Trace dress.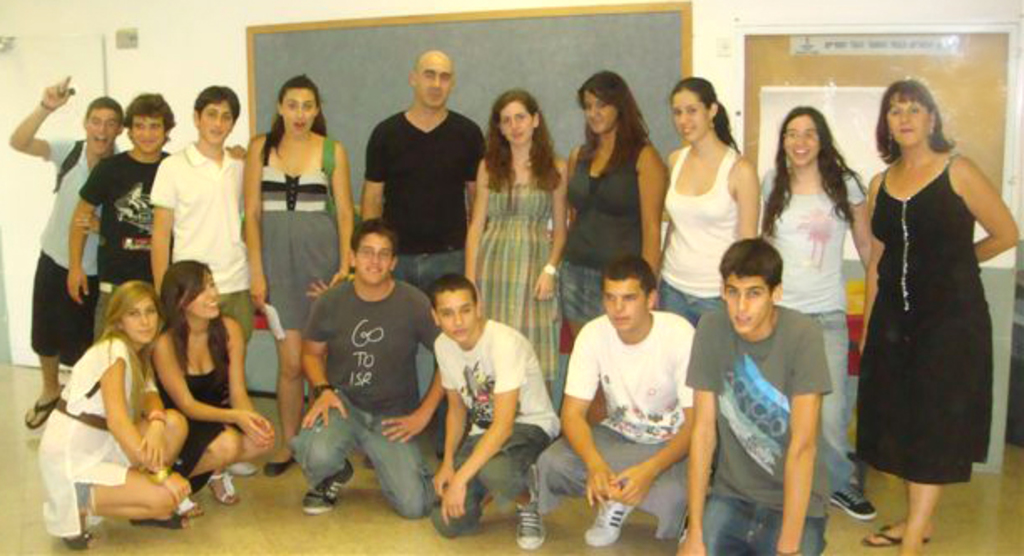
Traced to 266 141 348 337.
